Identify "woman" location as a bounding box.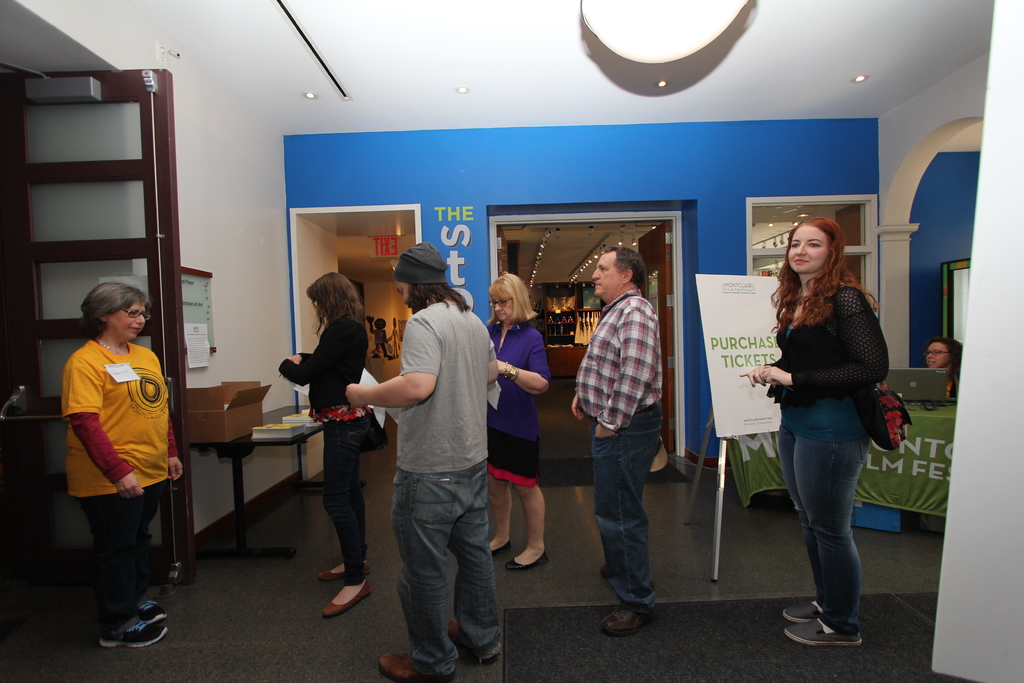
l=254, t=271, r=376, b=617.
